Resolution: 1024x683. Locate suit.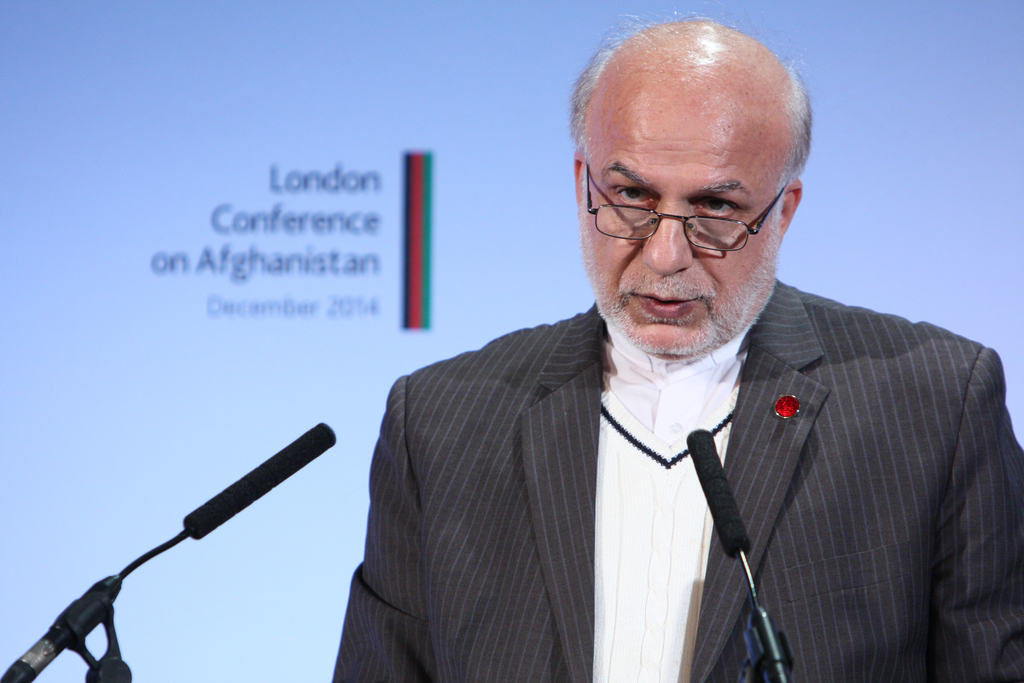
left=385, top=297, right=1014, bottom=671.
